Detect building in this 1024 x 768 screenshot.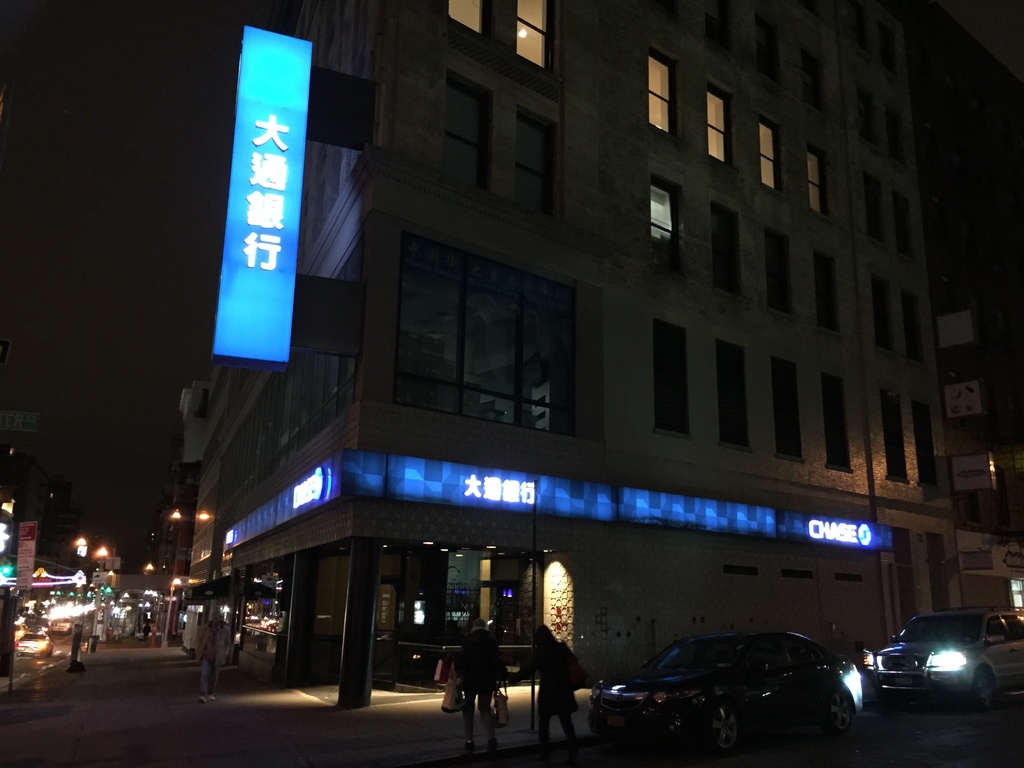
Detection: (x1=175, y1=0, x2=1023, y2=712).
